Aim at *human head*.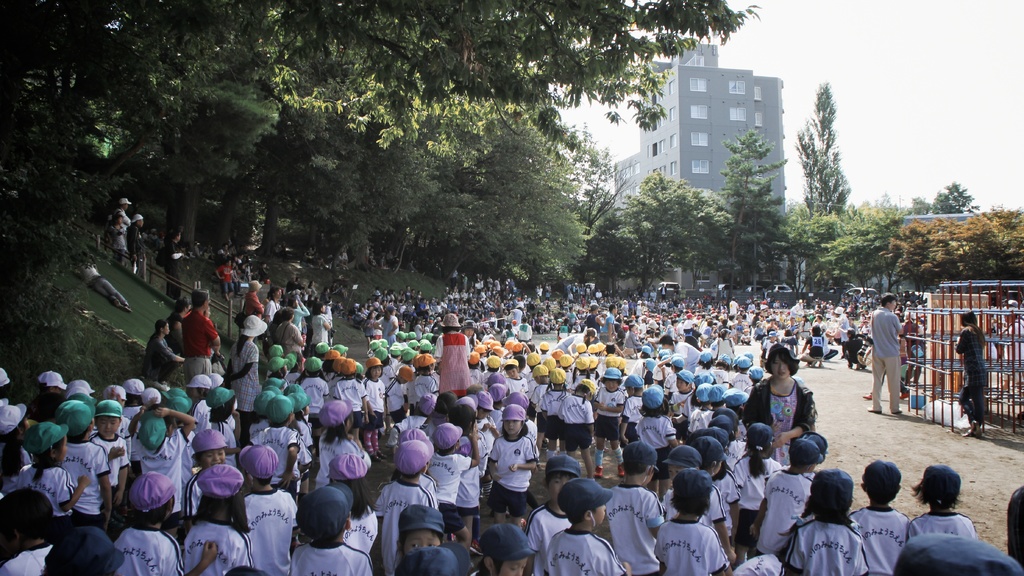
Aimed at locate(135, 214, 144, 227).
